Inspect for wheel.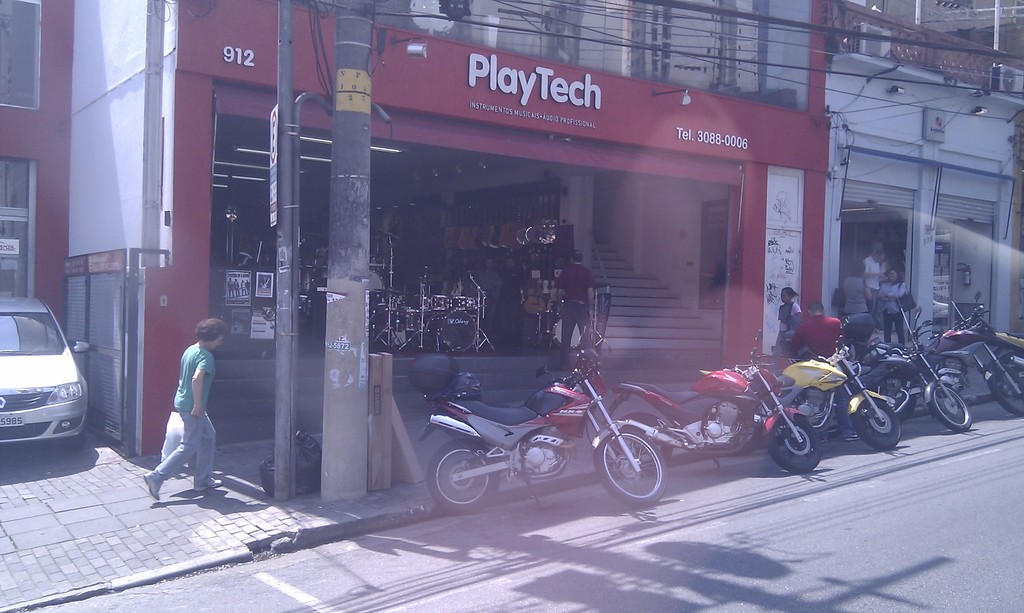
Inspection: locate(854, 401, 906, 450).
